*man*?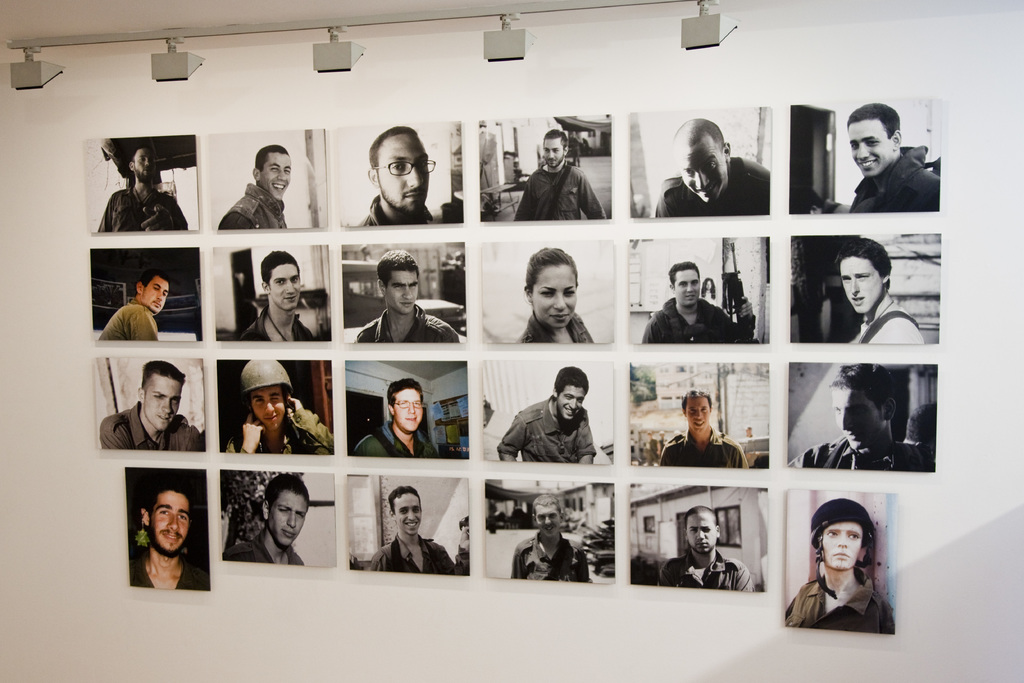
[237, 248, 312, 343]
